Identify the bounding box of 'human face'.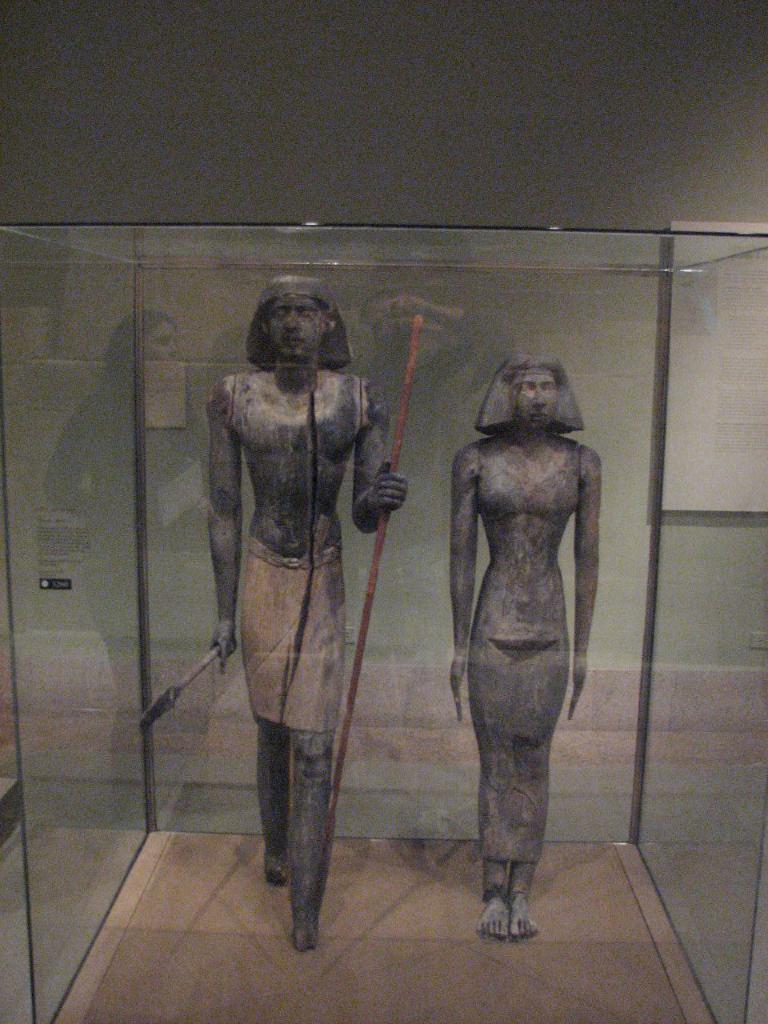
(274, 290, 326, 357).
